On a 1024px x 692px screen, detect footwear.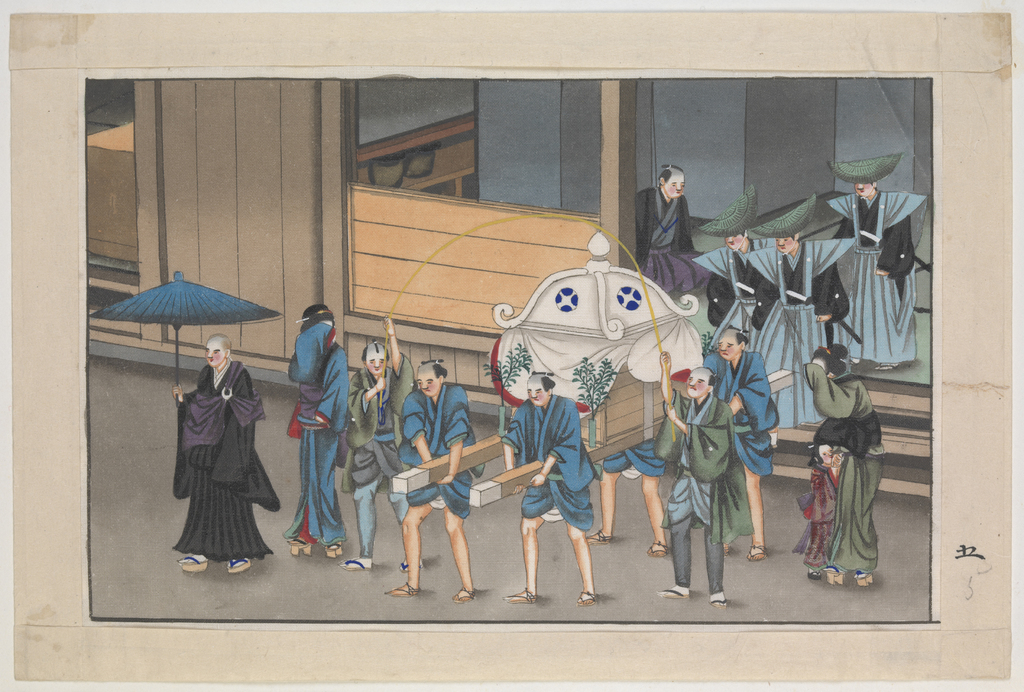
rect(649, 541, 665, 557).
